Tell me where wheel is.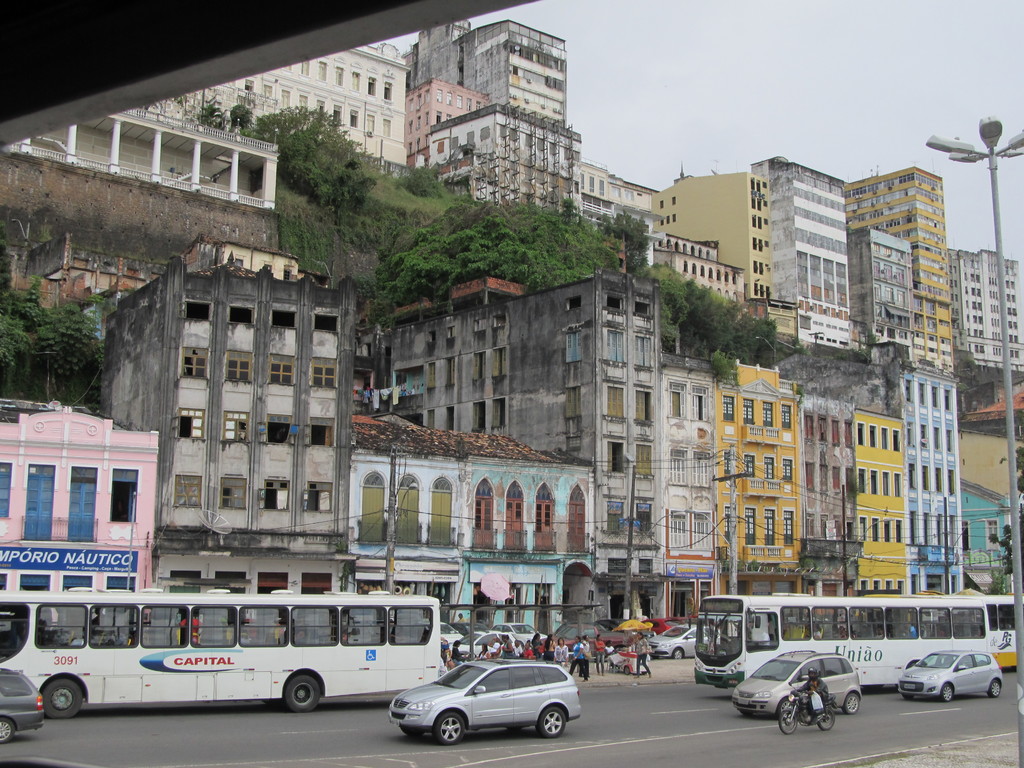
wheel is at (769, 701, 797, 737).
